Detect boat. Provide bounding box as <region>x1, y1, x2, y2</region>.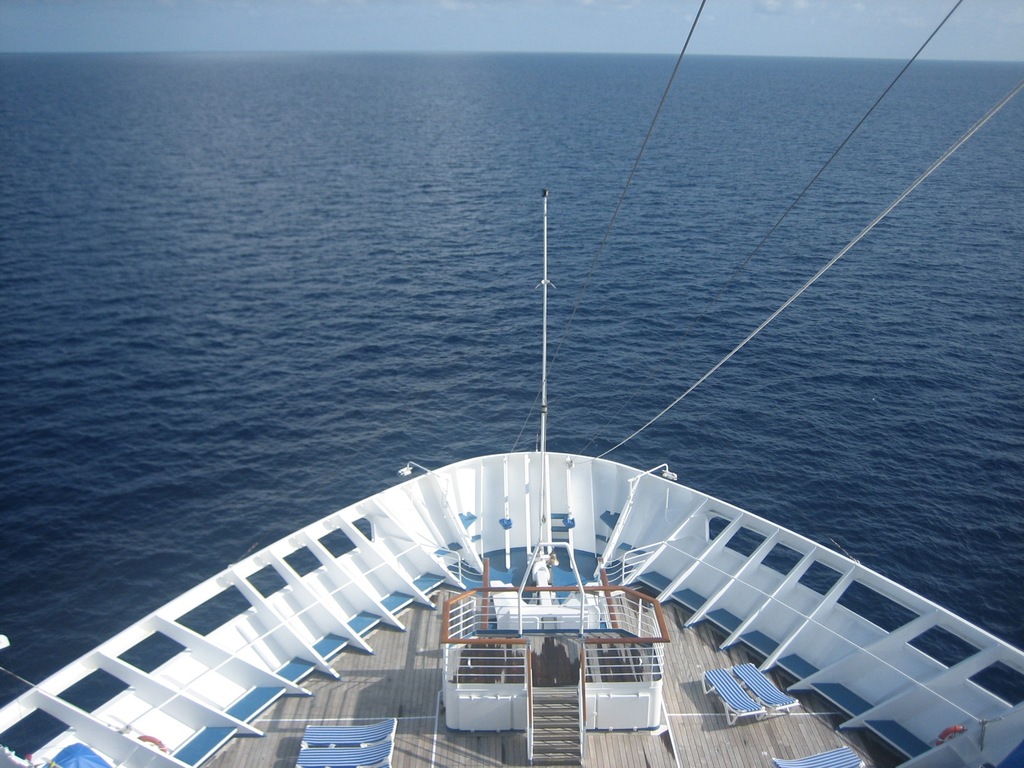
<region>117, 143, 1023, 767</region>.
